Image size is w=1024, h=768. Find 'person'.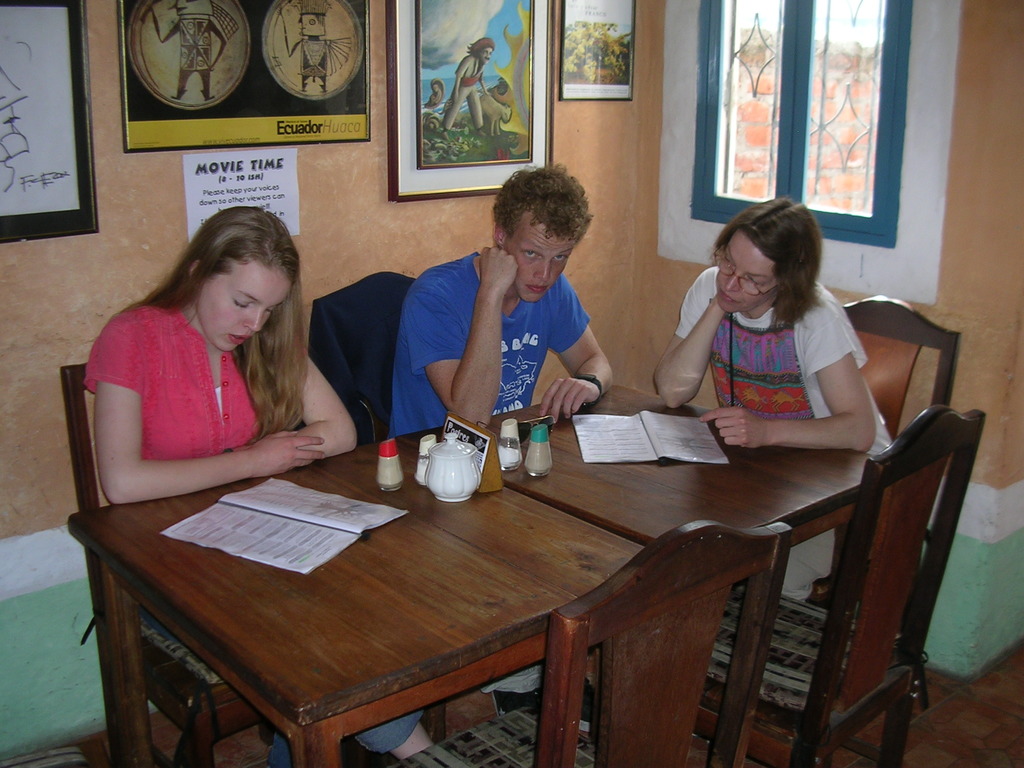
x1=280, y1=0, x2=352, y2=97.
